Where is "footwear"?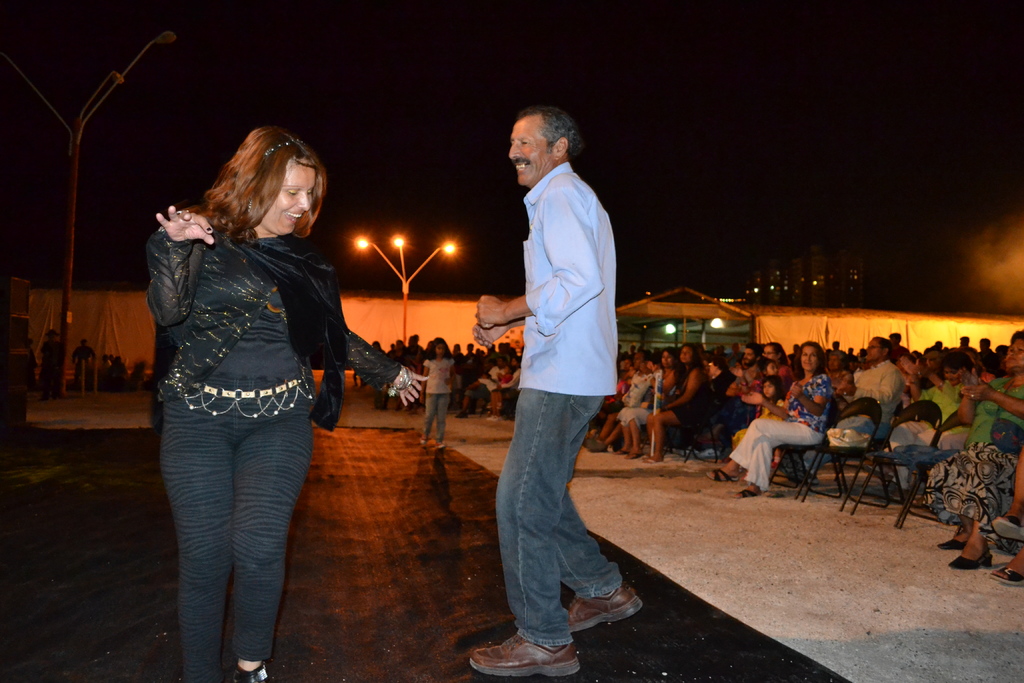
[912, 495, 929, 507].
